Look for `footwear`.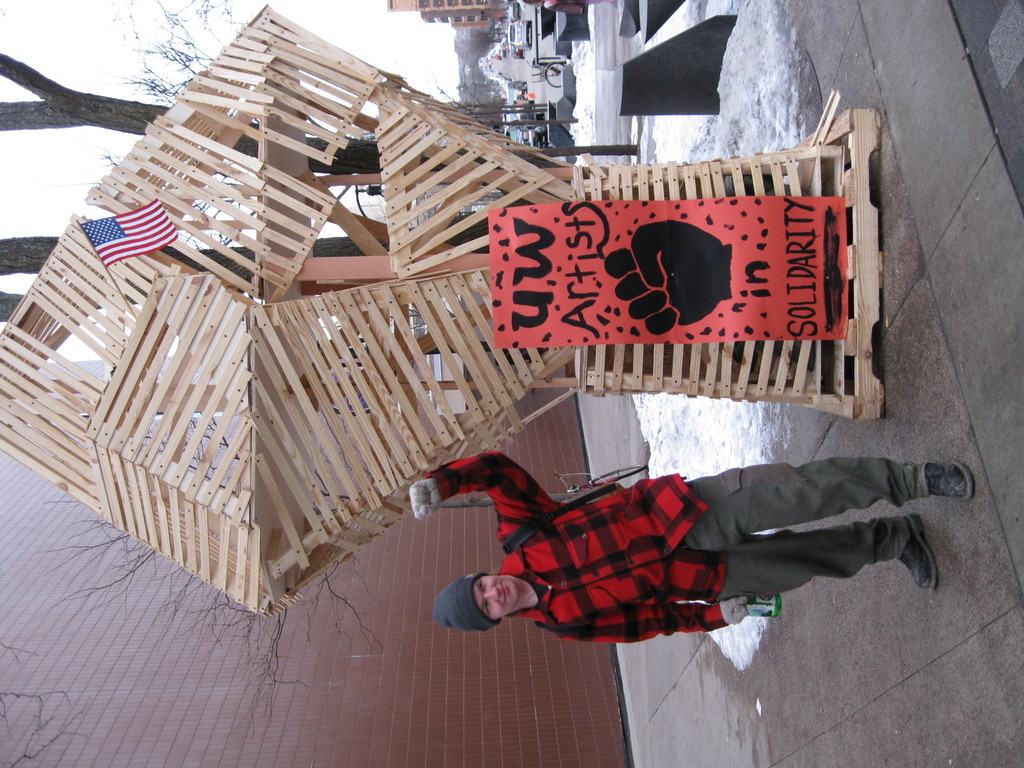
Found: 898,511,940,595.
